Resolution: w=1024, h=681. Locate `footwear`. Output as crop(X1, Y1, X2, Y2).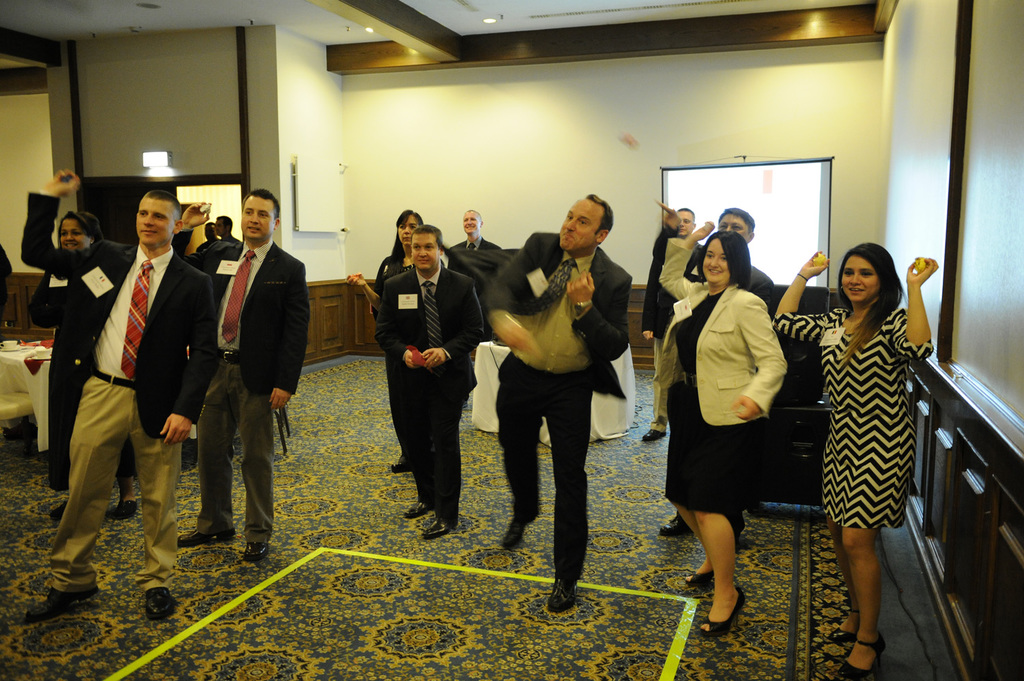
crop(242, 539, 268, 564).
